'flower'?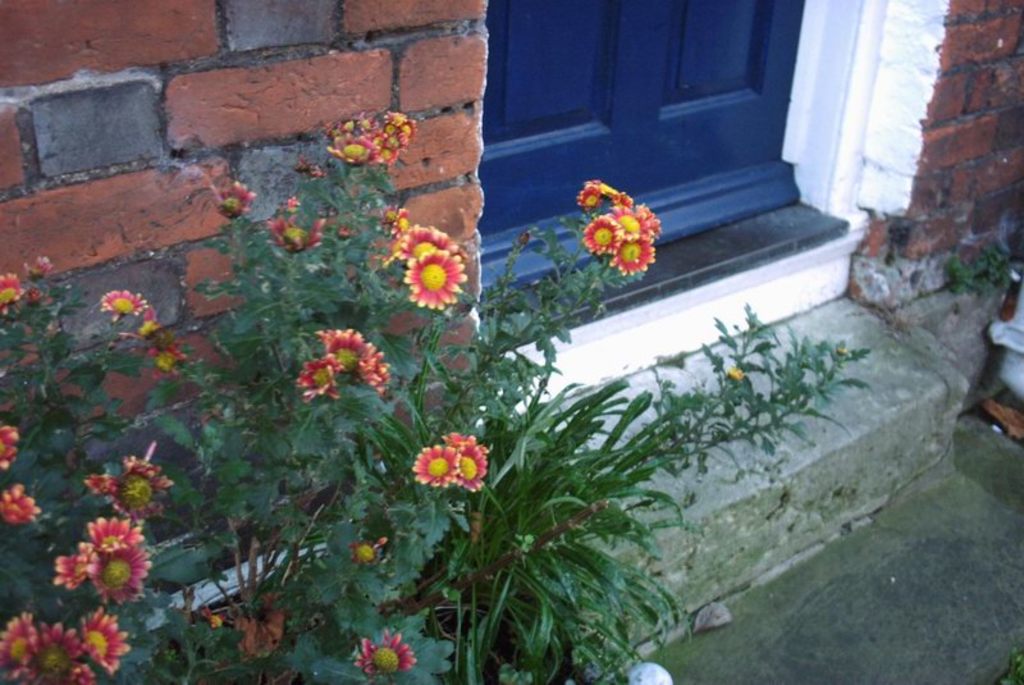
region(364, 342, 389, 388)
